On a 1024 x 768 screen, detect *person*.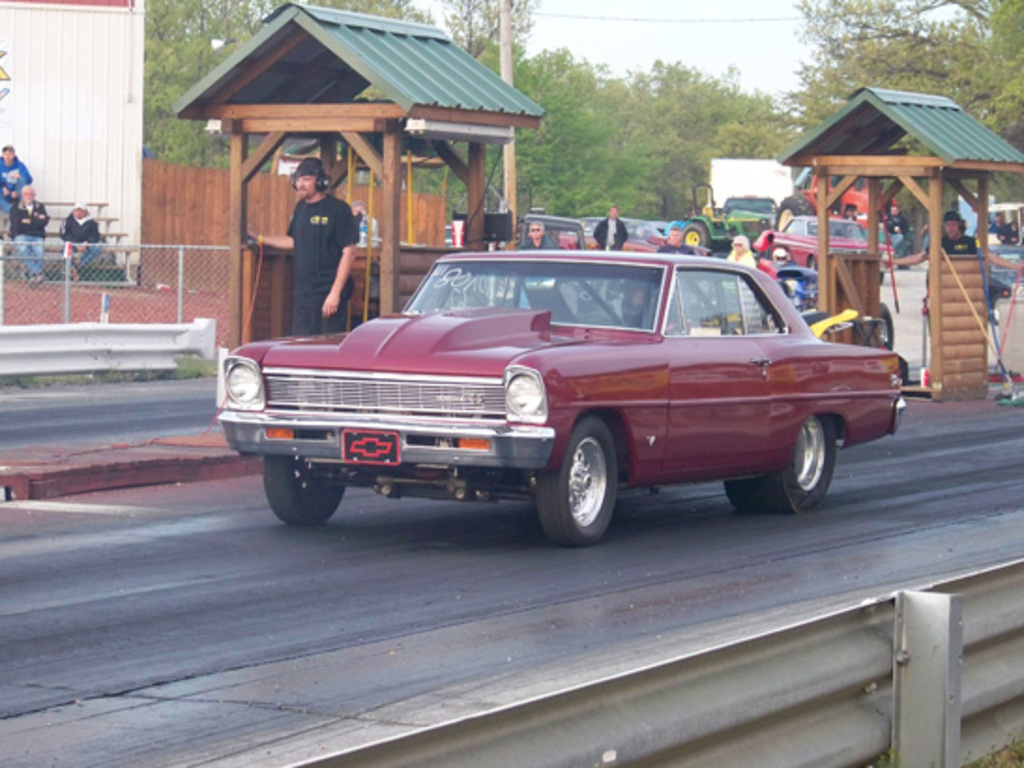
bbox(517, 217, 560, 249).
